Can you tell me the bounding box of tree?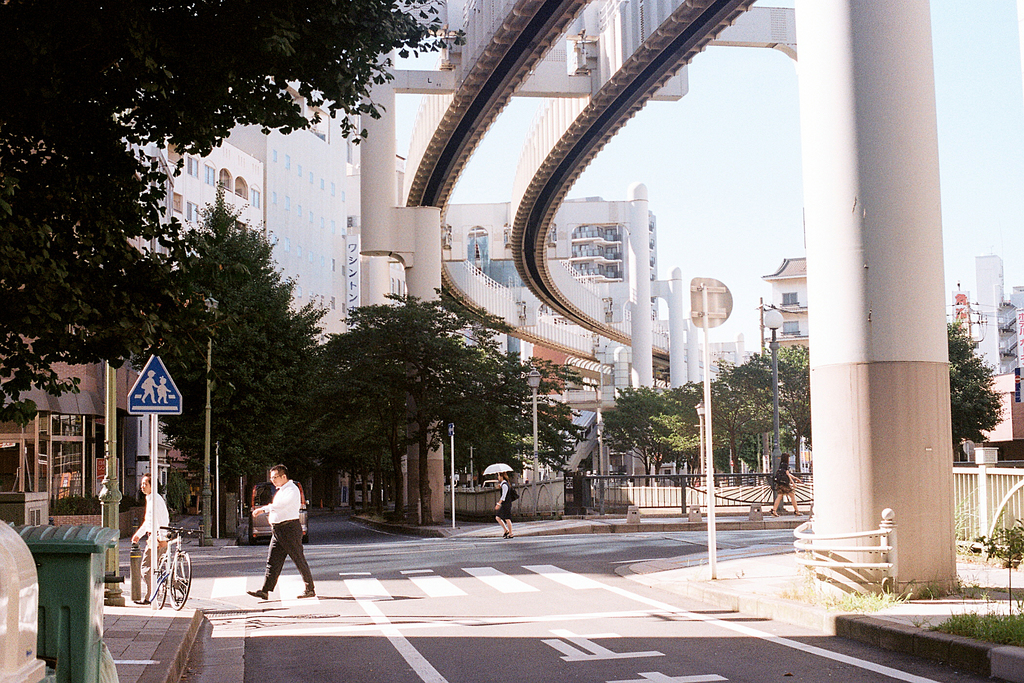
x1=657, y1=368, x2=732, y2=508.
